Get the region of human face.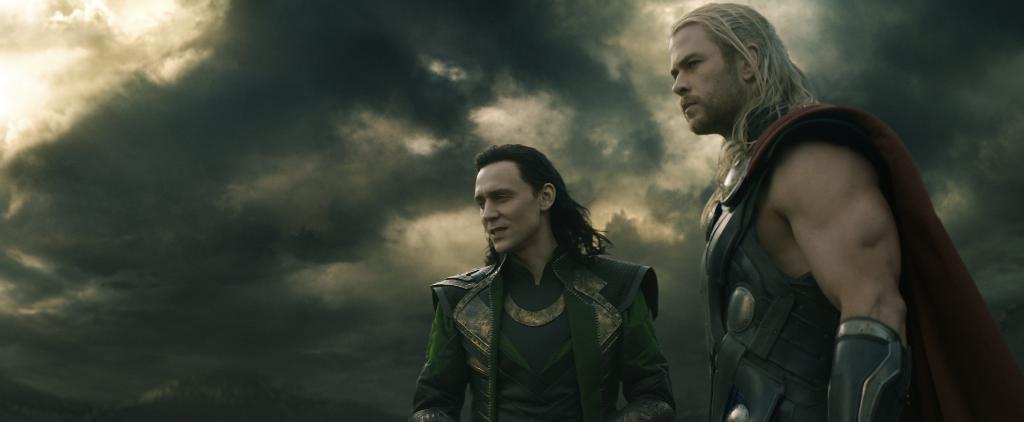
box(671, 26, 749, 137).
